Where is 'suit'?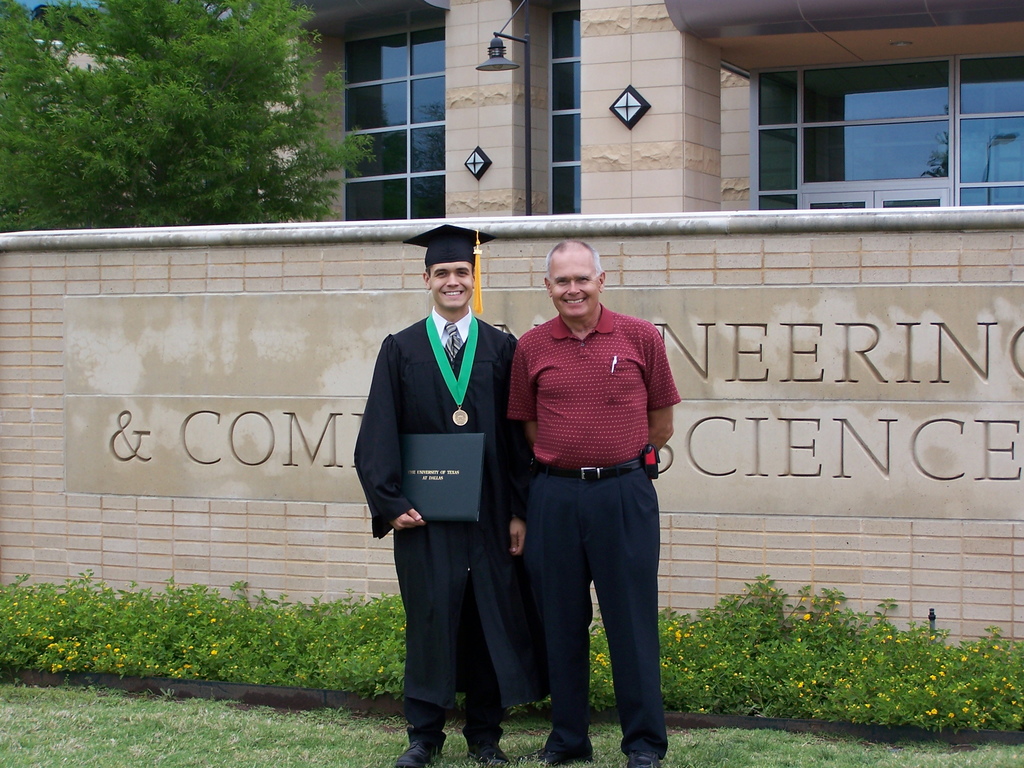
box(362, 275, 524, 729).
